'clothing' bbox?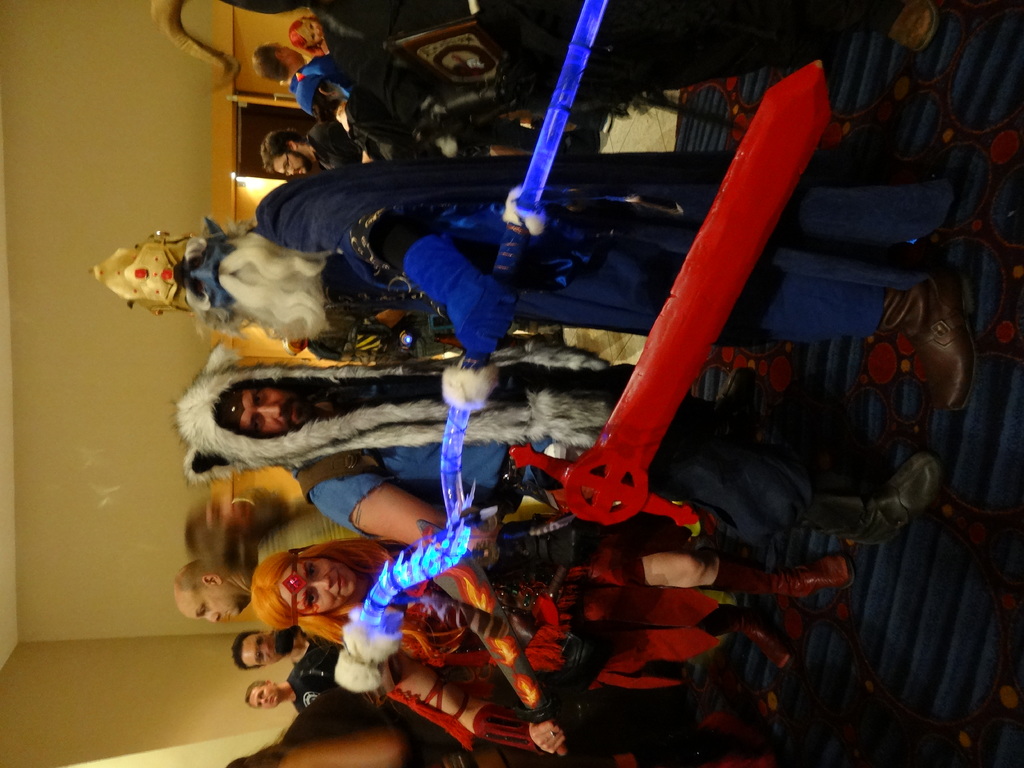
[252, 158, 954, 330]
